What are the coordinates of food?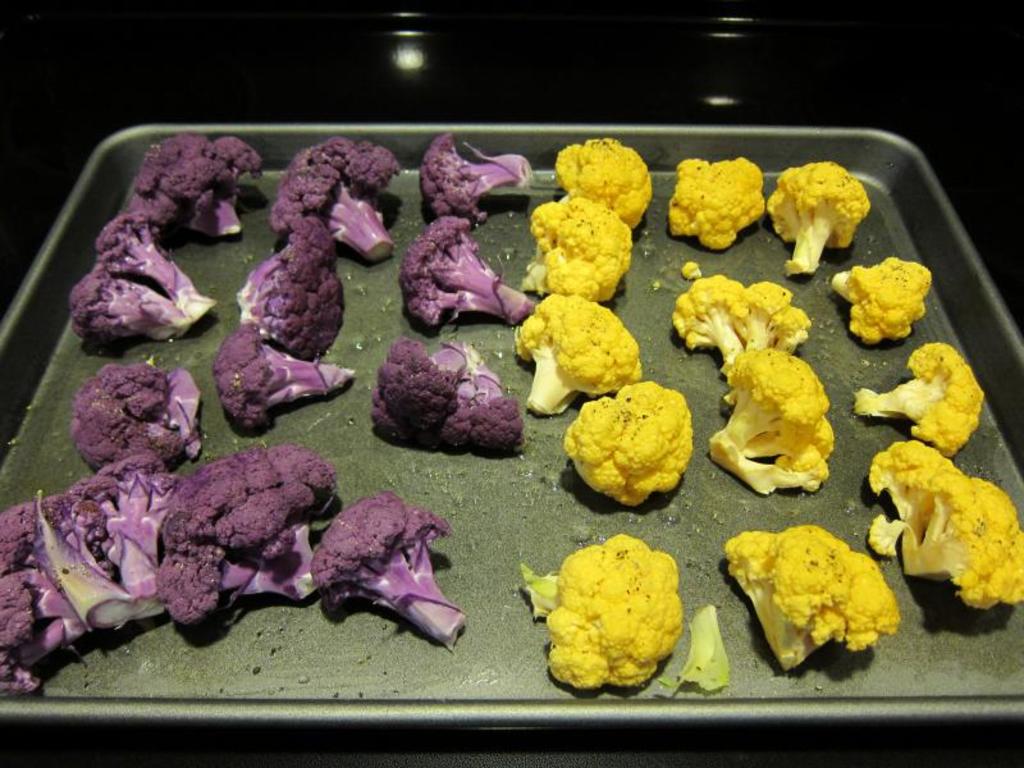
bbox=[534, 540, 707, 684].
